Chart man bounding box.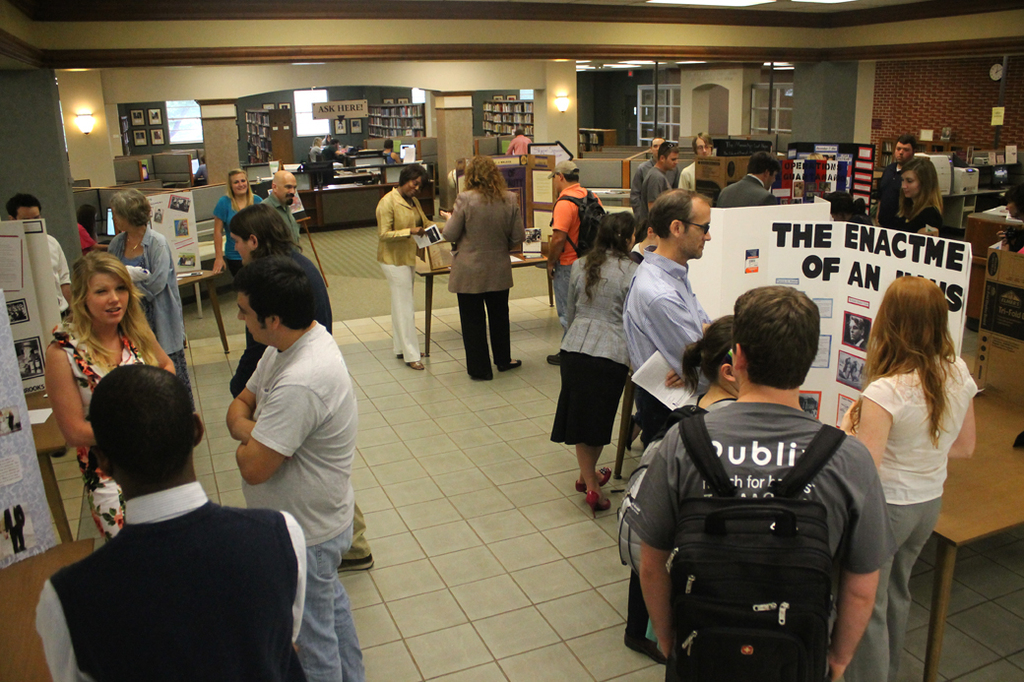
Charted: (x1=30, y1=350, x2=308, y2=674).
